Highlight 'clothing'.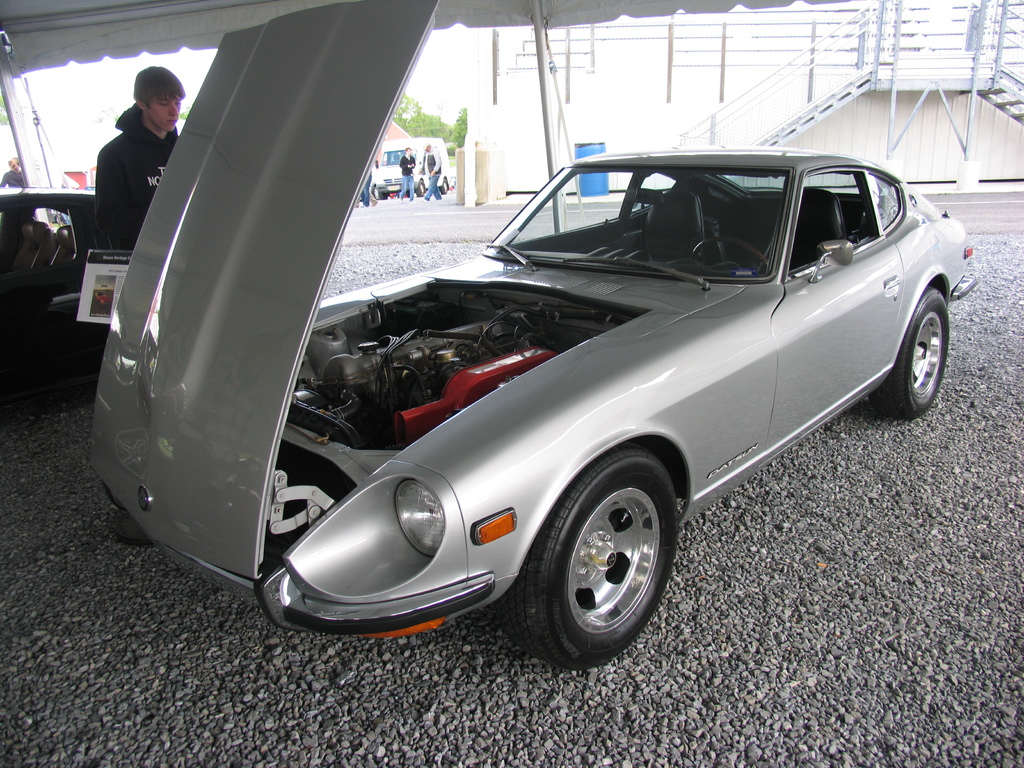
Highlighted region: box=[372, 164, 376, 193].
